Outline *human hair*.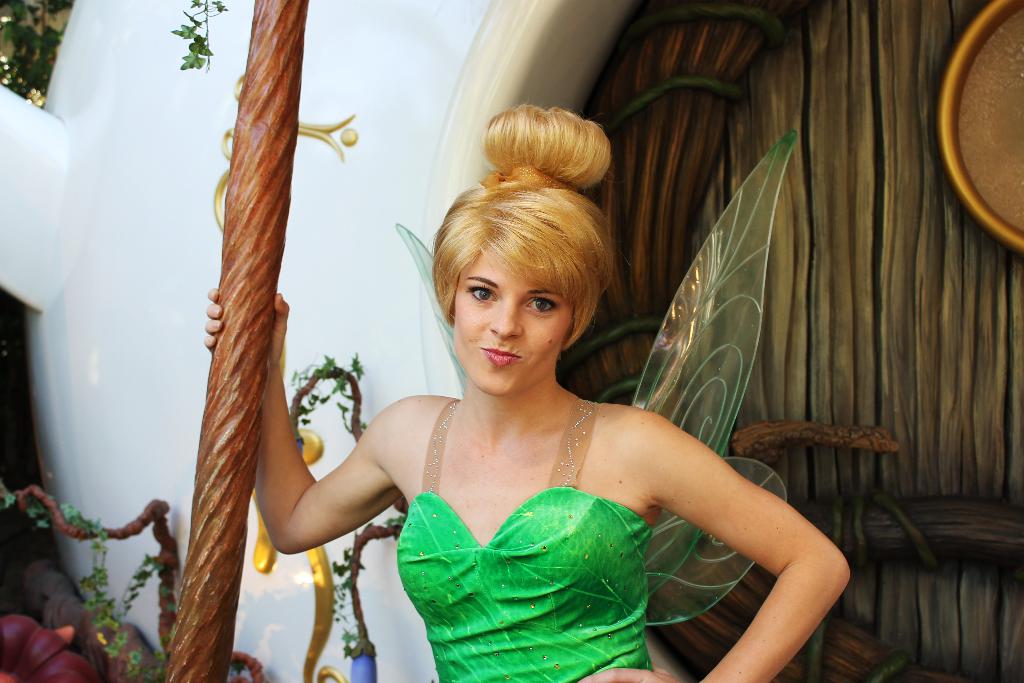
Outline: <region>410, 140, 625, 392</region>.
